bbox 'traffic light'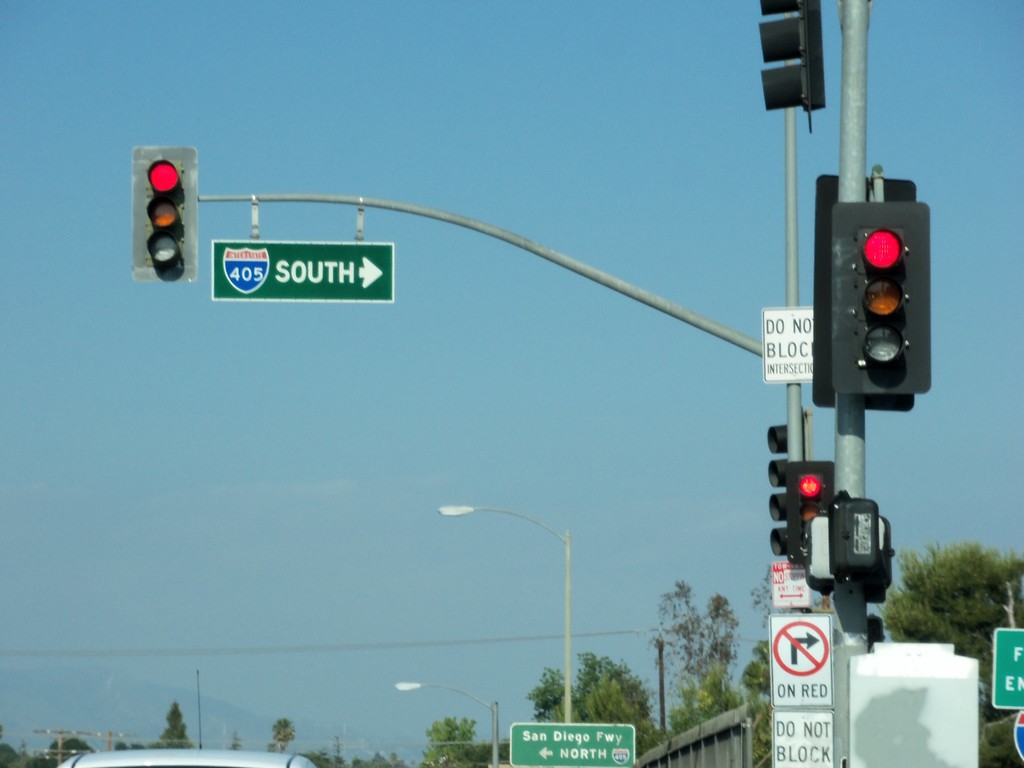
x1=827, y1=491, x2=880, y2=586
